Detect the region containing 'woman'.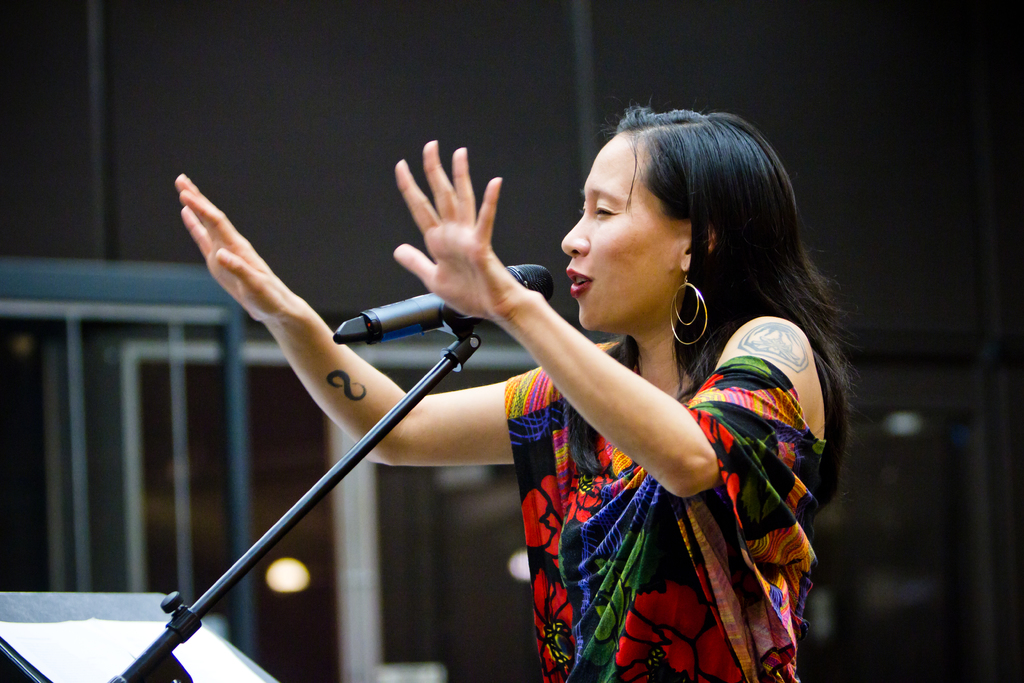
bbox=[176, 96, 851, 682].
